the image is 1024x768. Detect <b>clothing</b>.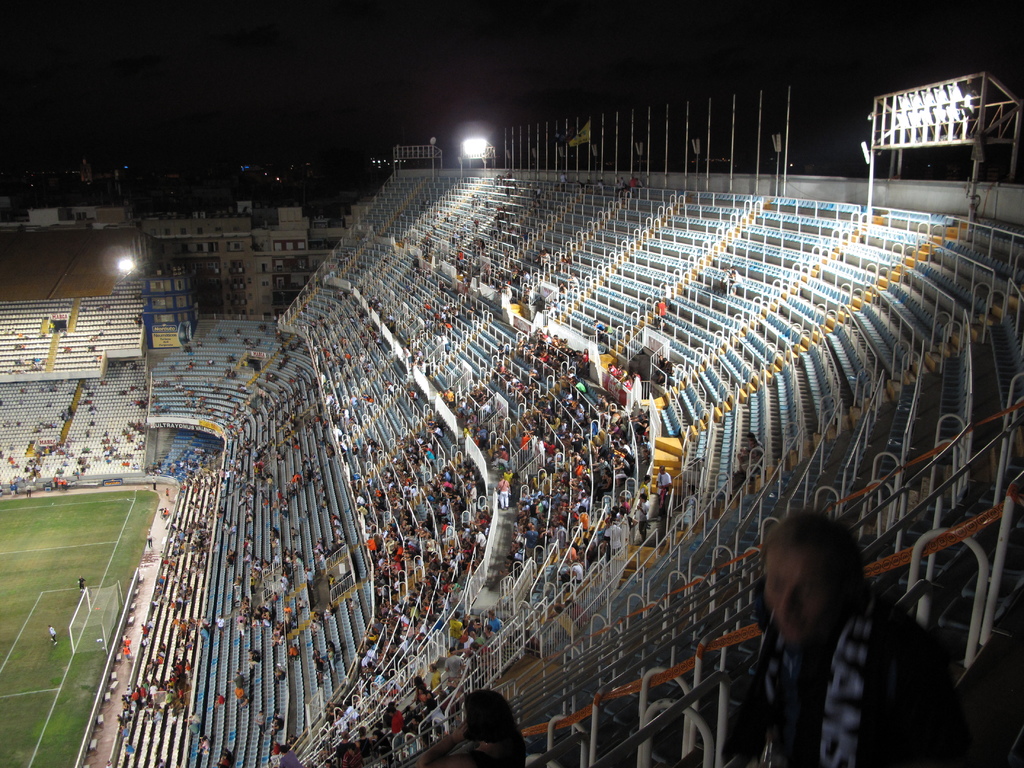
Detection: pyautogui.locateOnScreen(413, 734, 526, 767).
